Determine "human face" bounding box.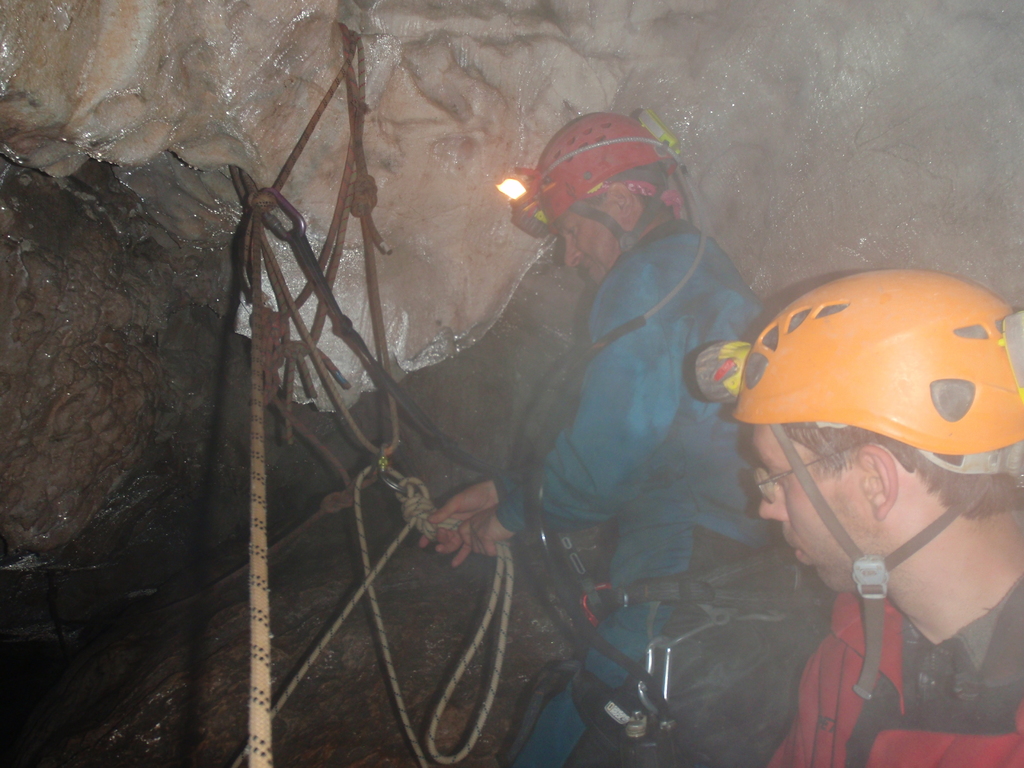
Determined: l=753, t=426, r=876, b=593.
